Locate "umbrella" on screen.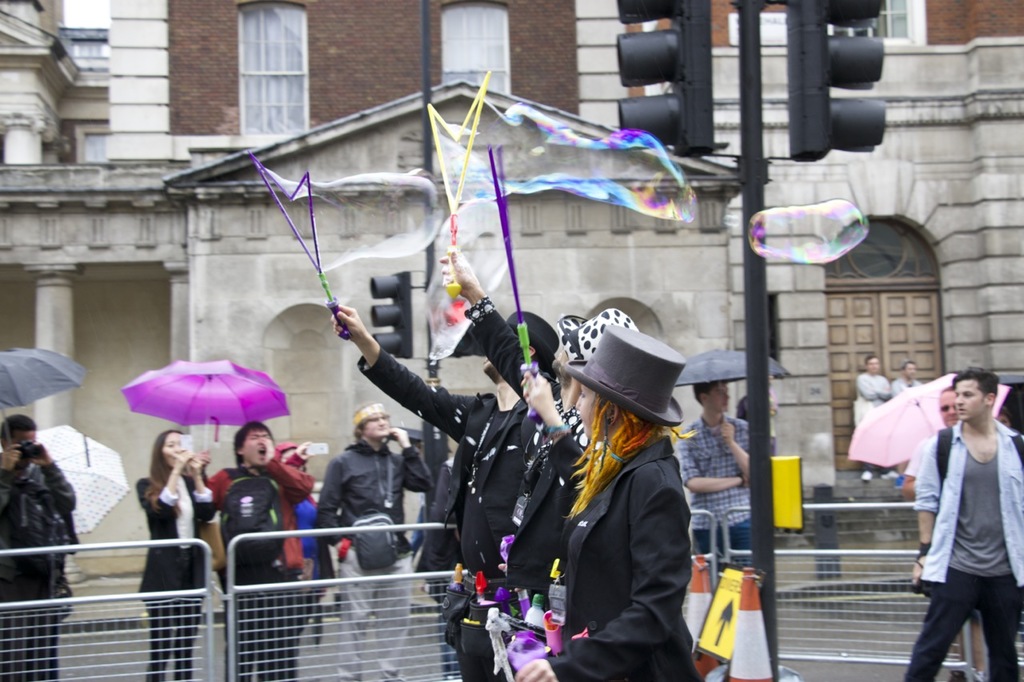
On screen at (x1=126, y1=357, x2=295, y2=447).
